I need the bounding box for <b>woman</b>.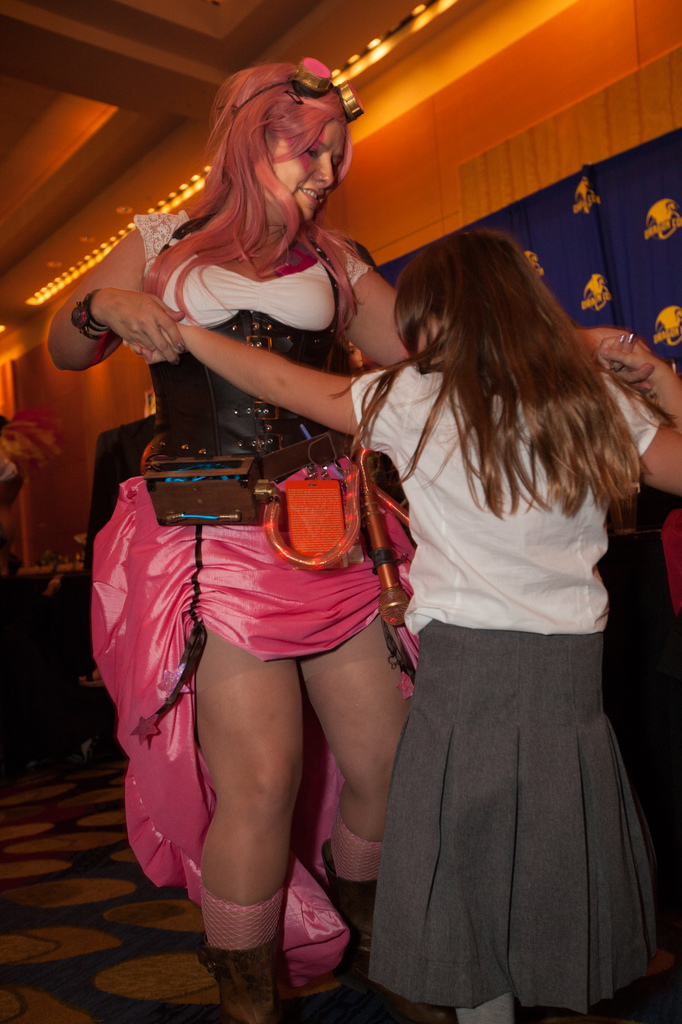
Here it is: {"left": 90, "top": 229, "right": 680, "bottom": 1023}.
